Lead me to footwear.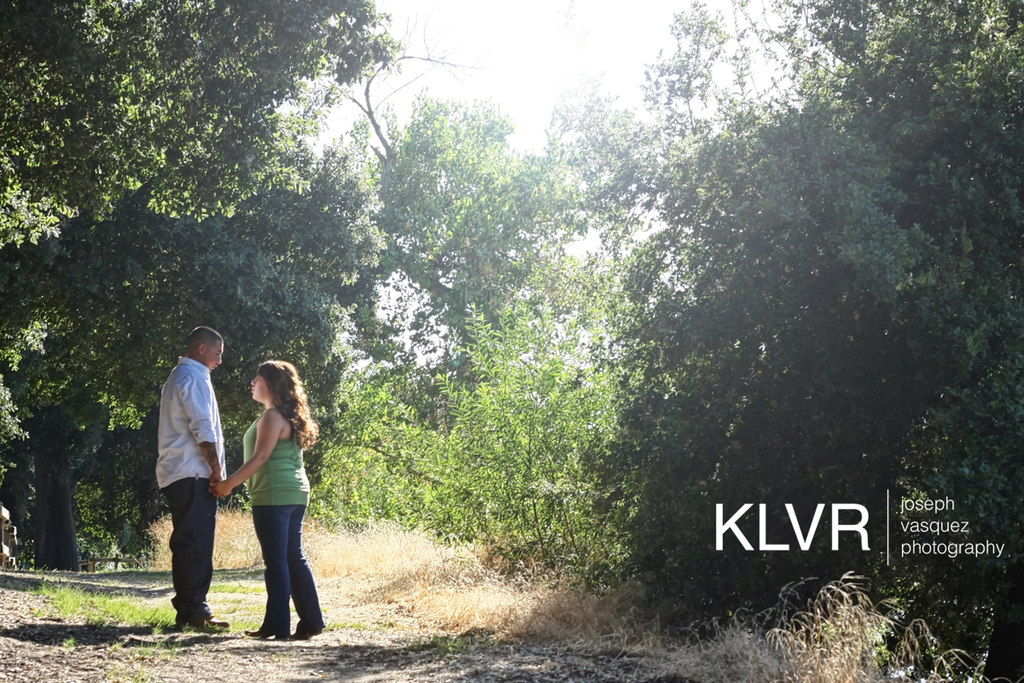
Lead to Rect(178, 607, 239, 633).
